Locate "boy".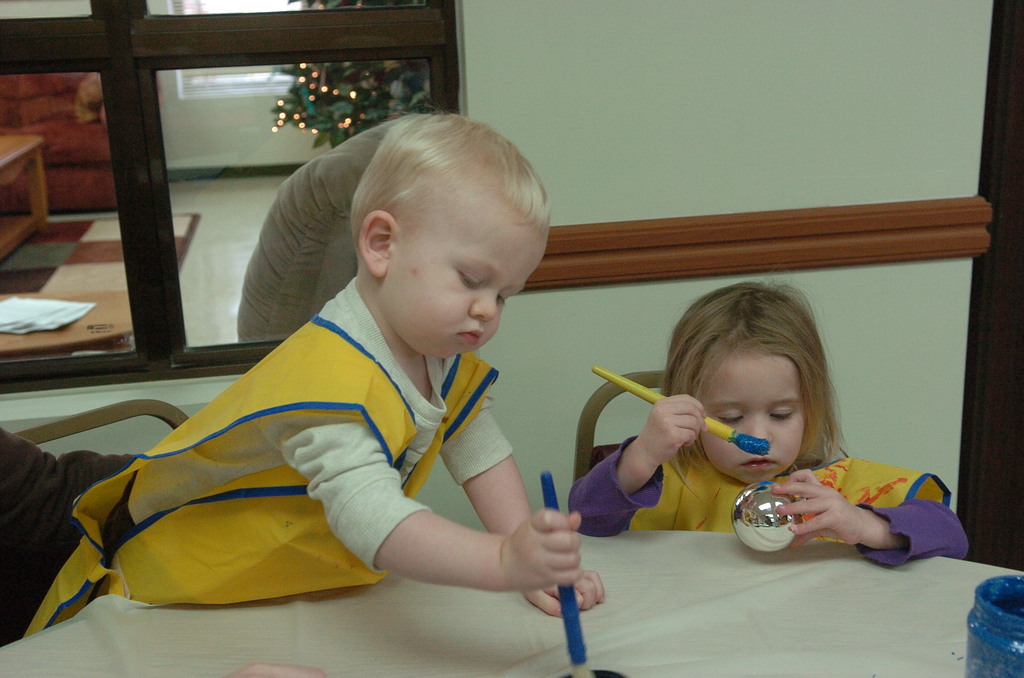
Bounding box: bbox=(14, 95, 602, 643).
